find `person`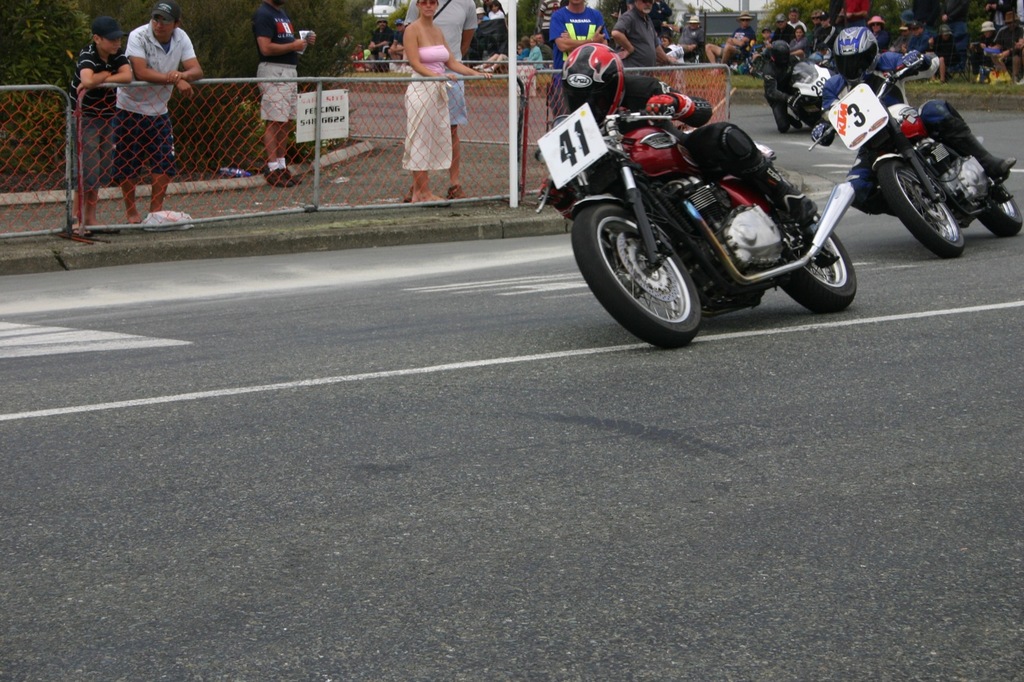
bbox=[389, 36, 406, 63]
